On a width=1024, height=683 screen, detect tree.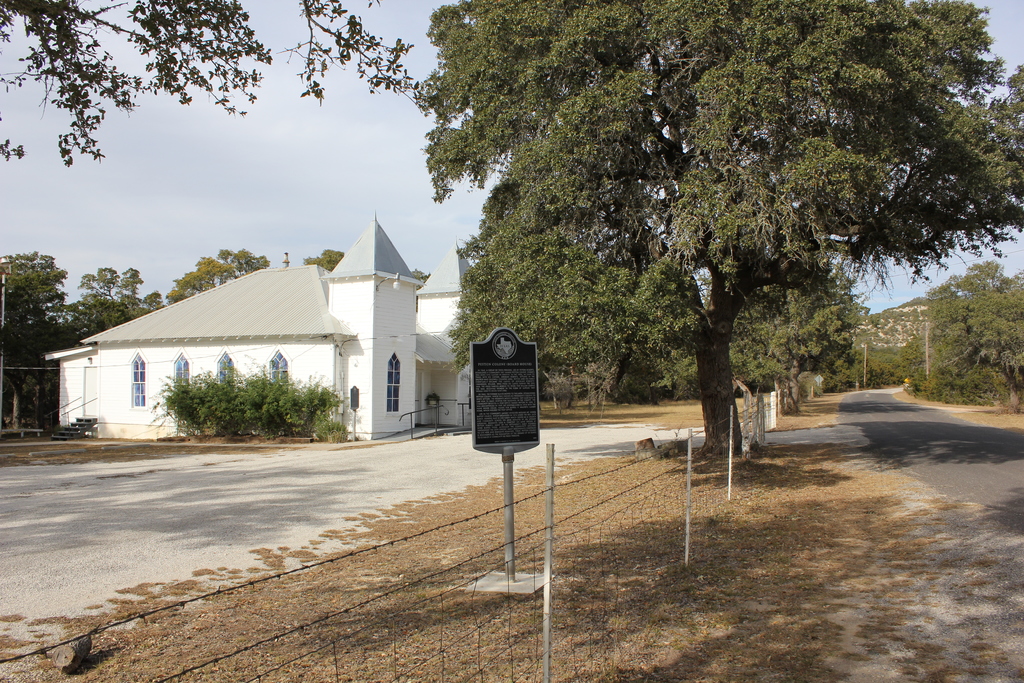
[left=1, top=247, right=85, bottom=427].
